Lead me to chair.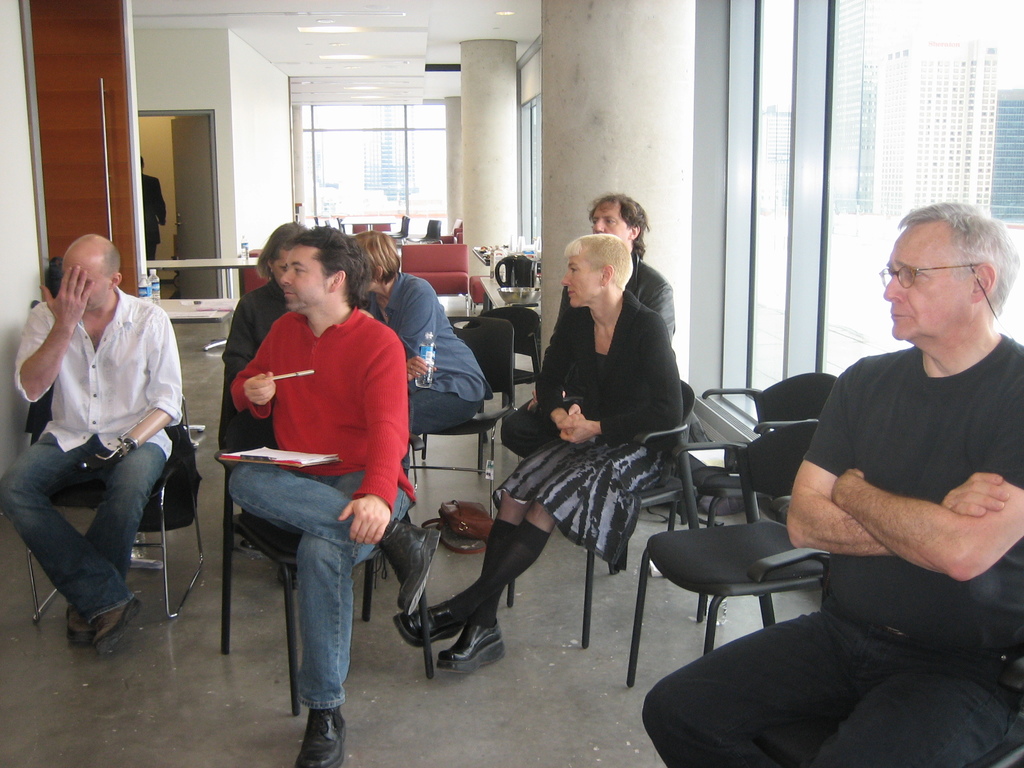
Lead to locate(370, 220, 395, 252).
